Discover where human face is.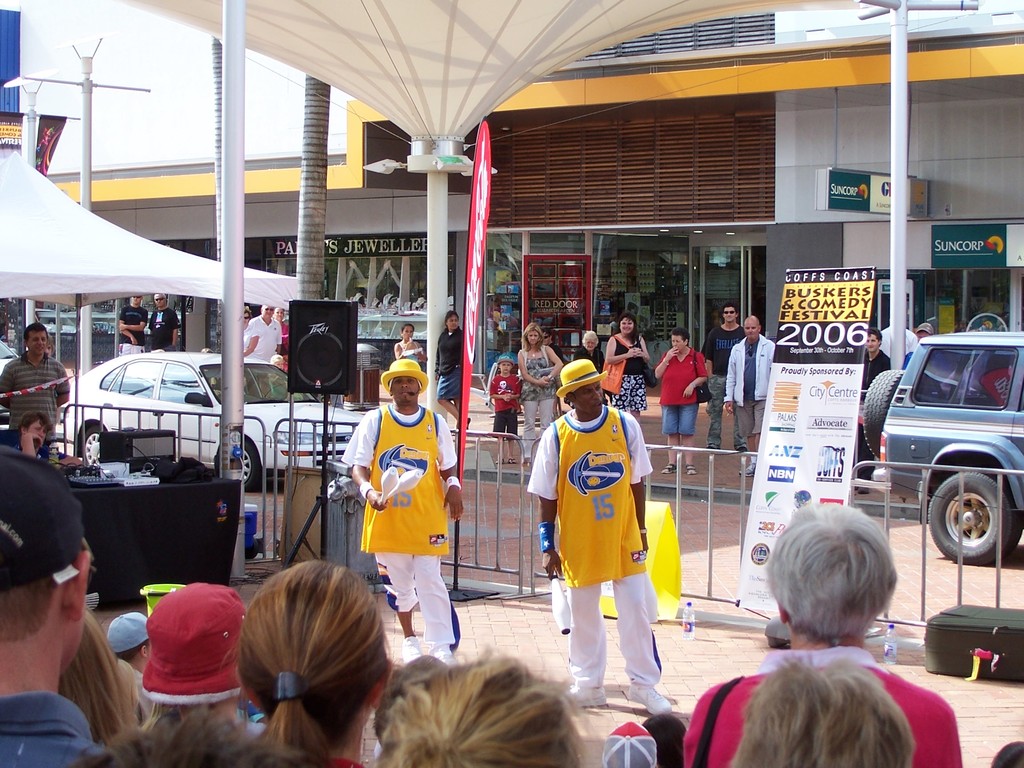
Discovered at (left=400, top=324, right=415, bottom=342).
